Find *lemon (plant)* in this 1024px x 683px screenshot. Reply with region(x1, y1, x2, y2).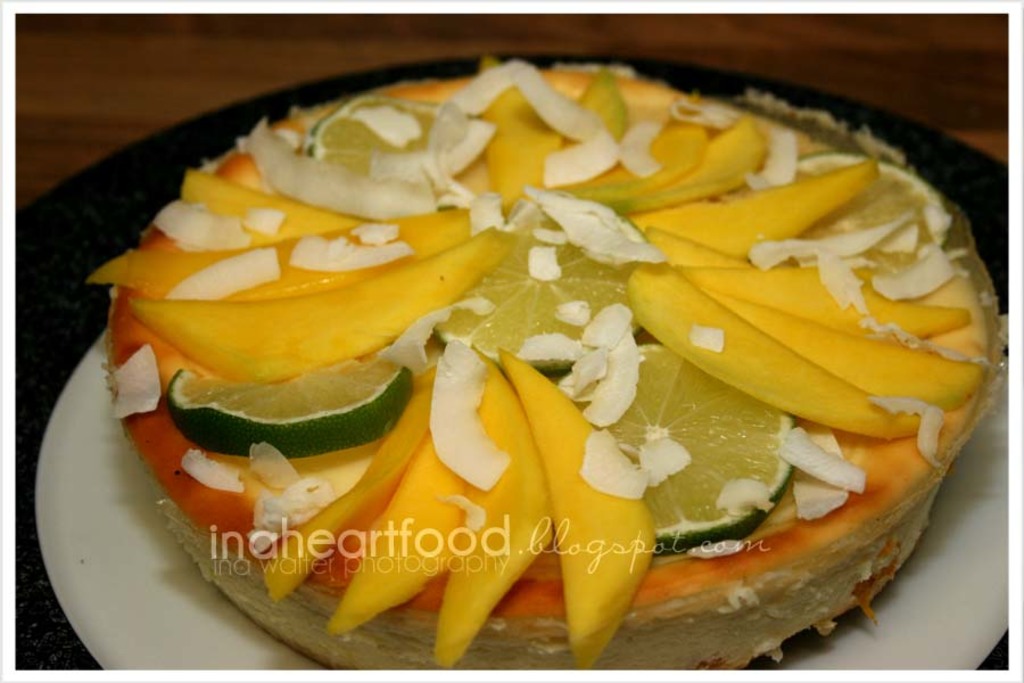
region(436, 211, 642, 369).
